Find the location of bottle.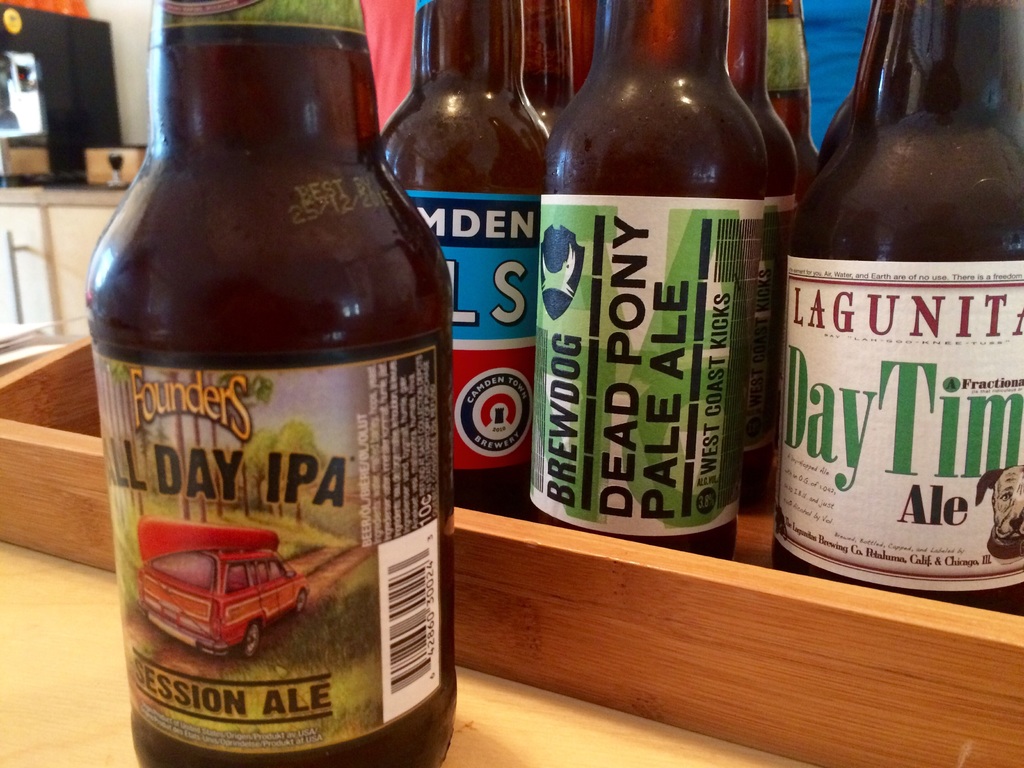
Location: left=819, top=0, right=931, bottom=197.
